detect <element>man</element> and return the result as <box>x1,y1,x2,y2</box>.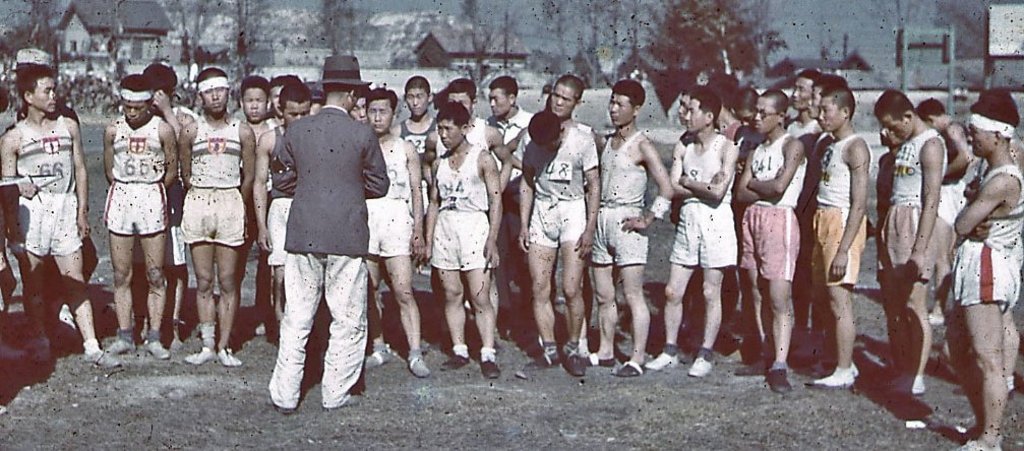
<box>348,90,362,124</box>.
